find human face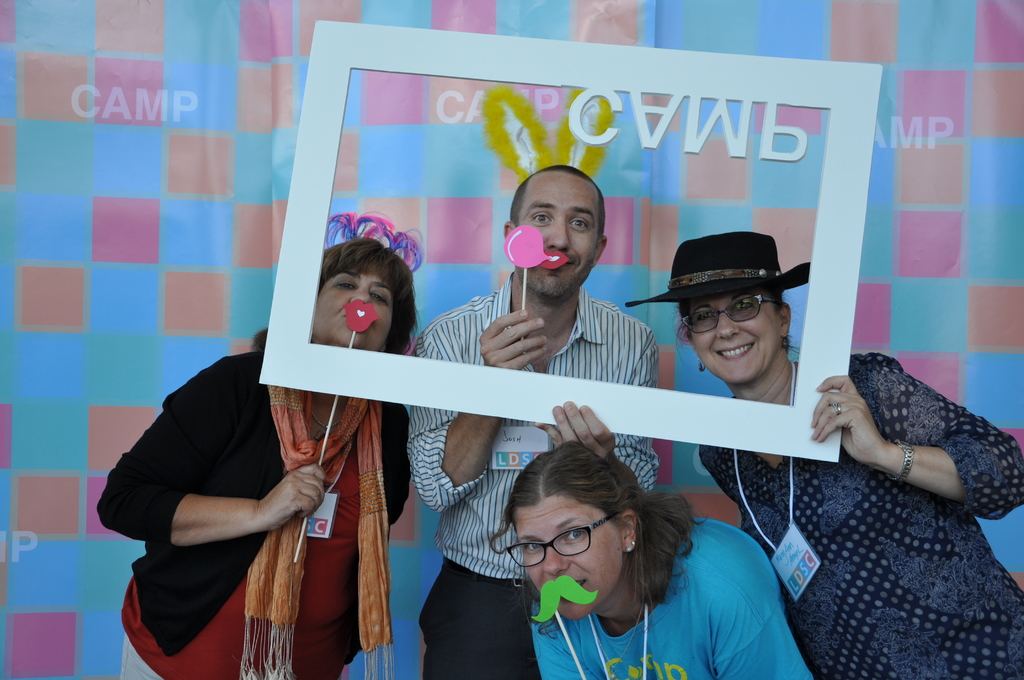
[676, 294, 786, 390]
